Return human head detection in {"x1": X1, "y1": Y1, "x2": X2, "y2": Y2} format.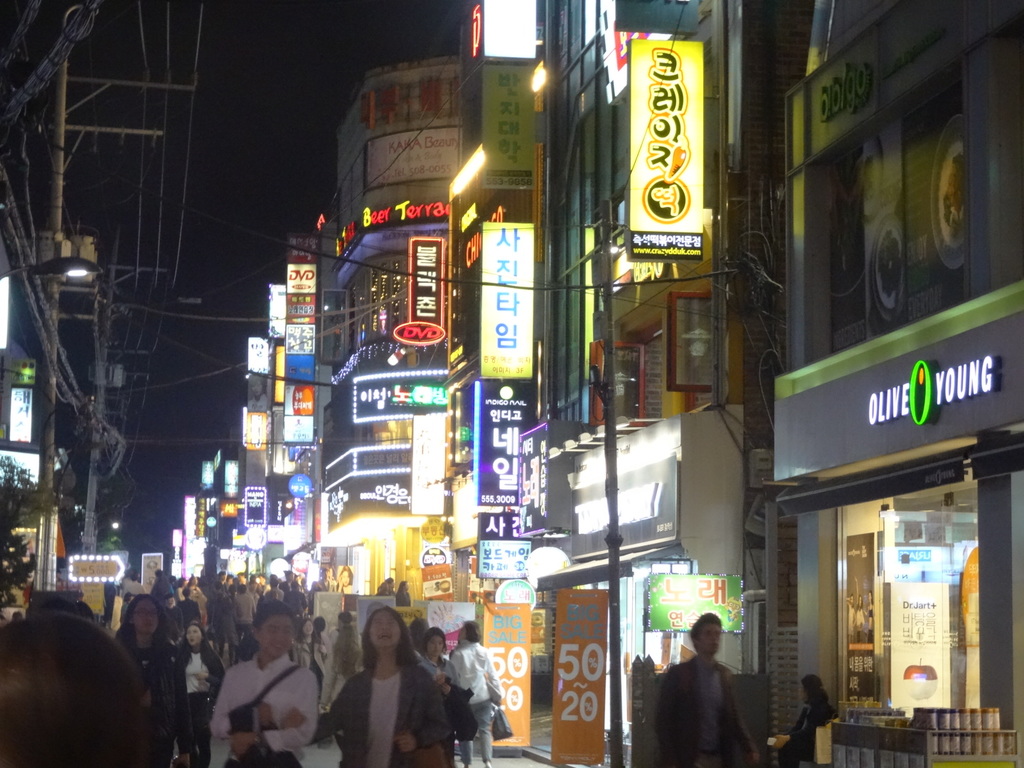
{"x1": 127, "y1": 597, "x2": 160, "y2": 639}.
